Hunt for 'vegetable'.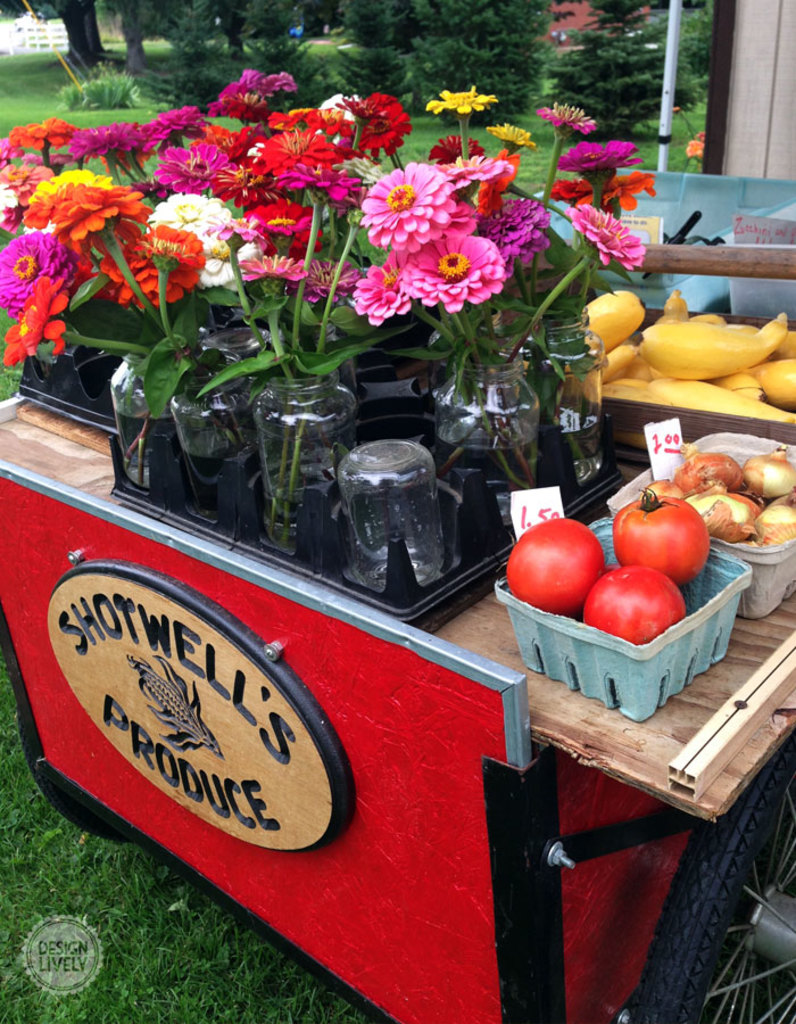
Hunted down at 627, 504, 723, 587.
